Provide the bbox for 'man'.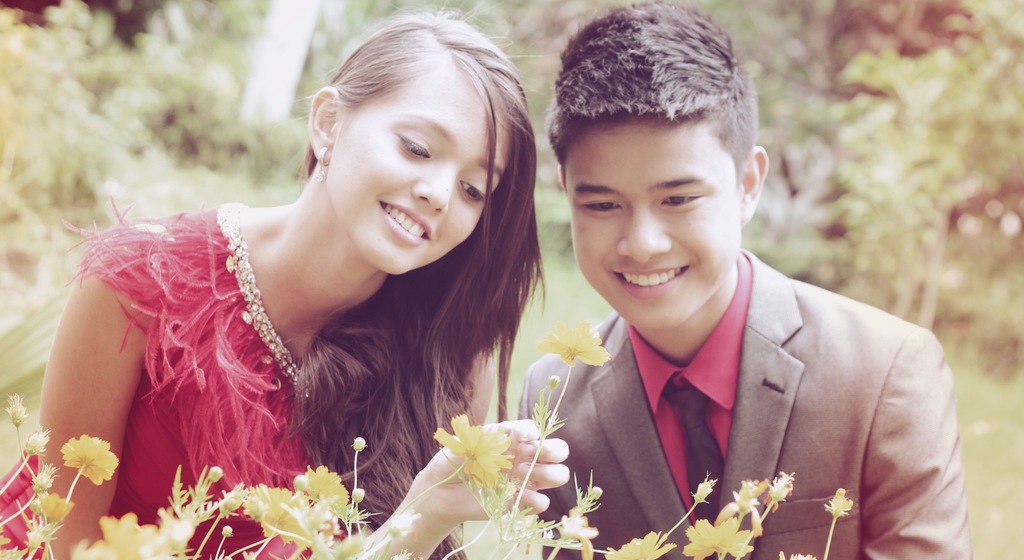
<bbox>516, 0, 973, 559</bbox>.
